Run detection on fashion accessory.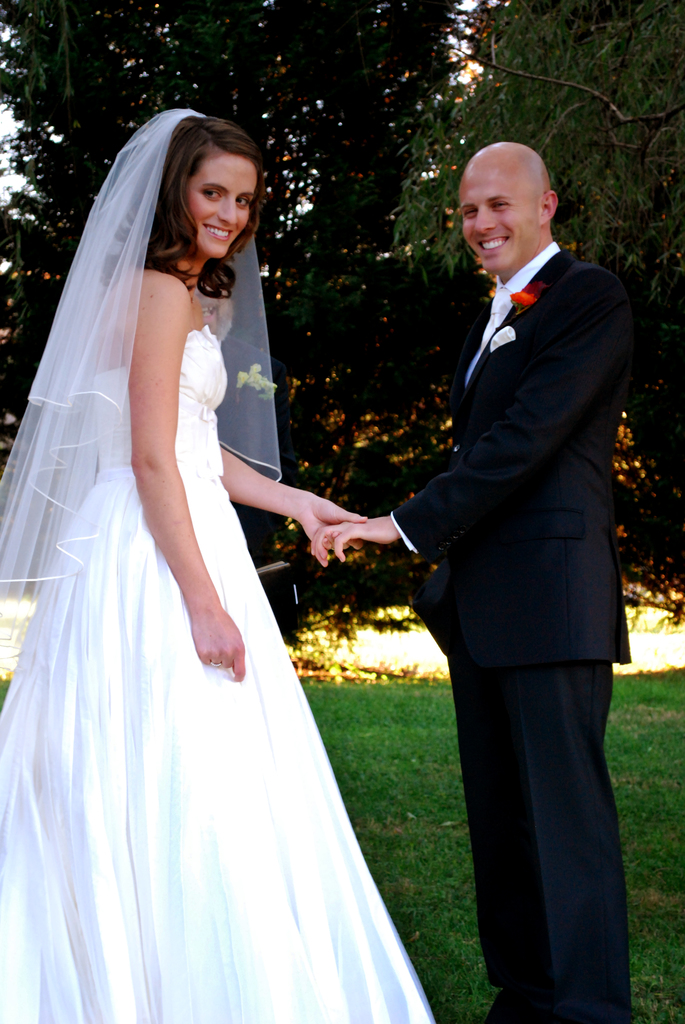
Result: 480:287:505:348.
